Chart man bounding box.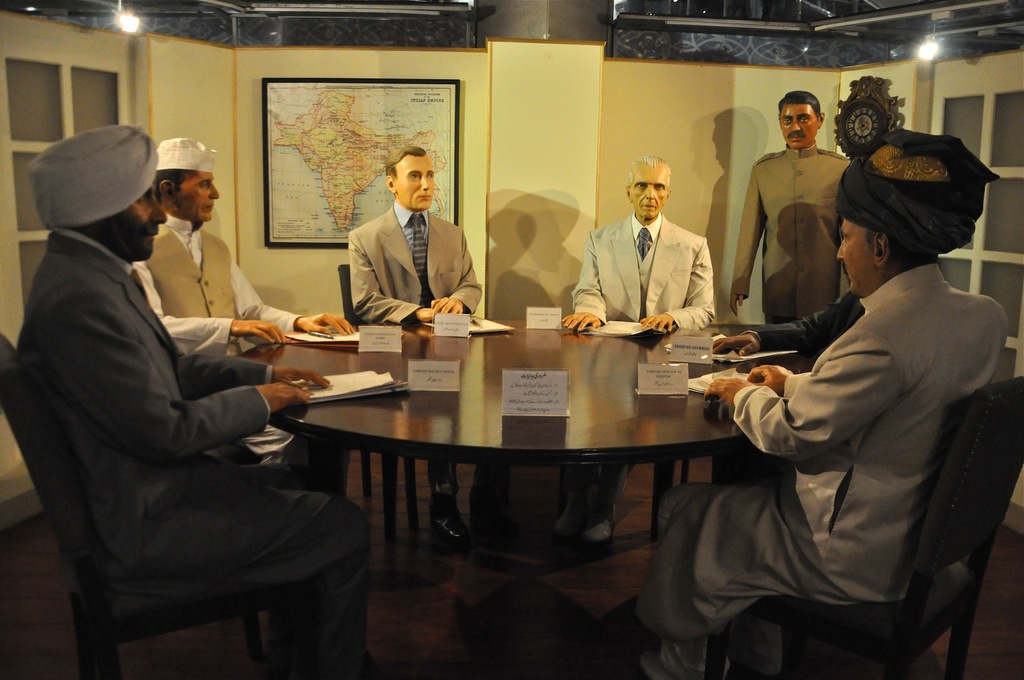
Charted: (left=18, top=122, right=372, bottom=679).
